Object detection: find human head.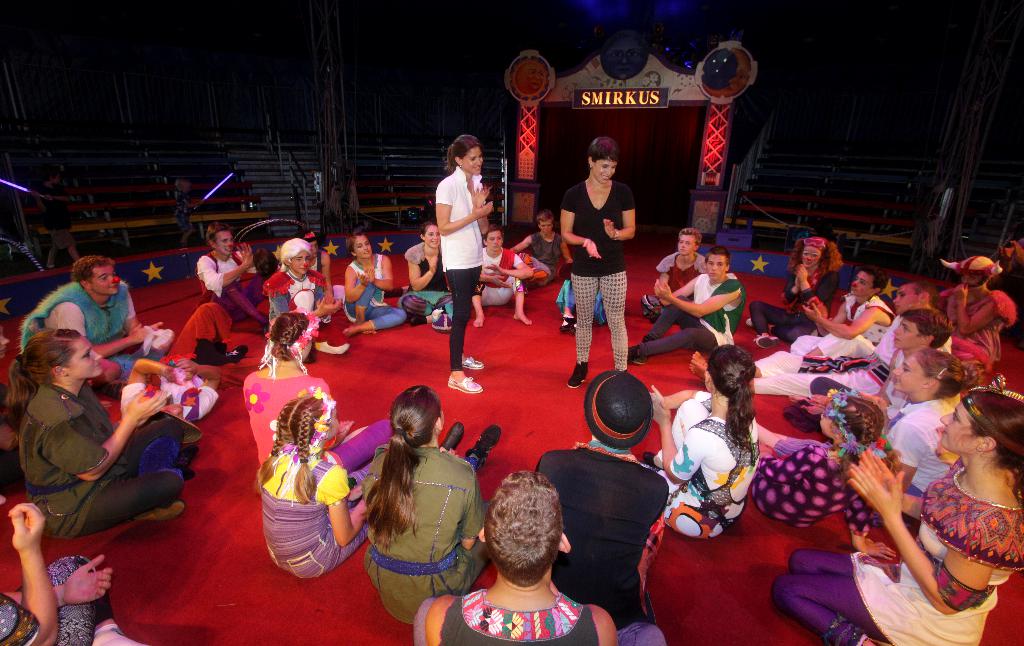
[x1=705, y1=348, x2=757, y2=394].
